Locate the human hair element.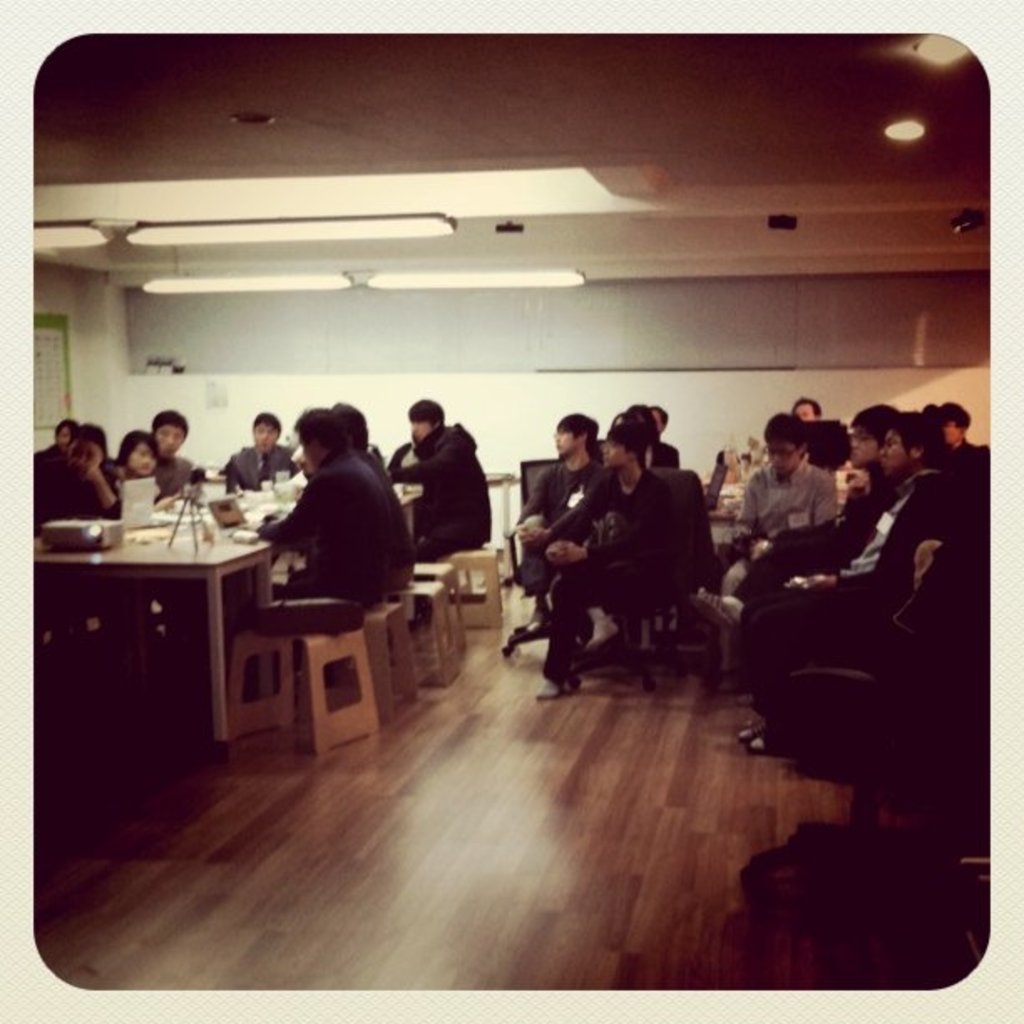
Element bbox: box=[151, 403, 187, 437].
